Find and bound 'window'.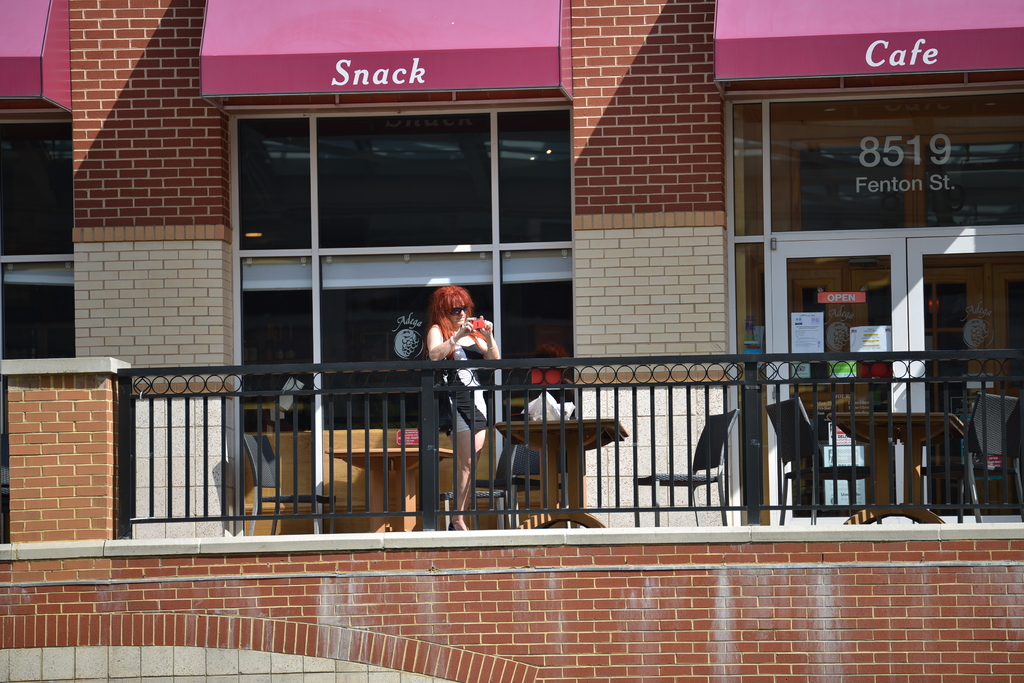
Bound: x1=222 y1=96 x2=584 y2=541.
